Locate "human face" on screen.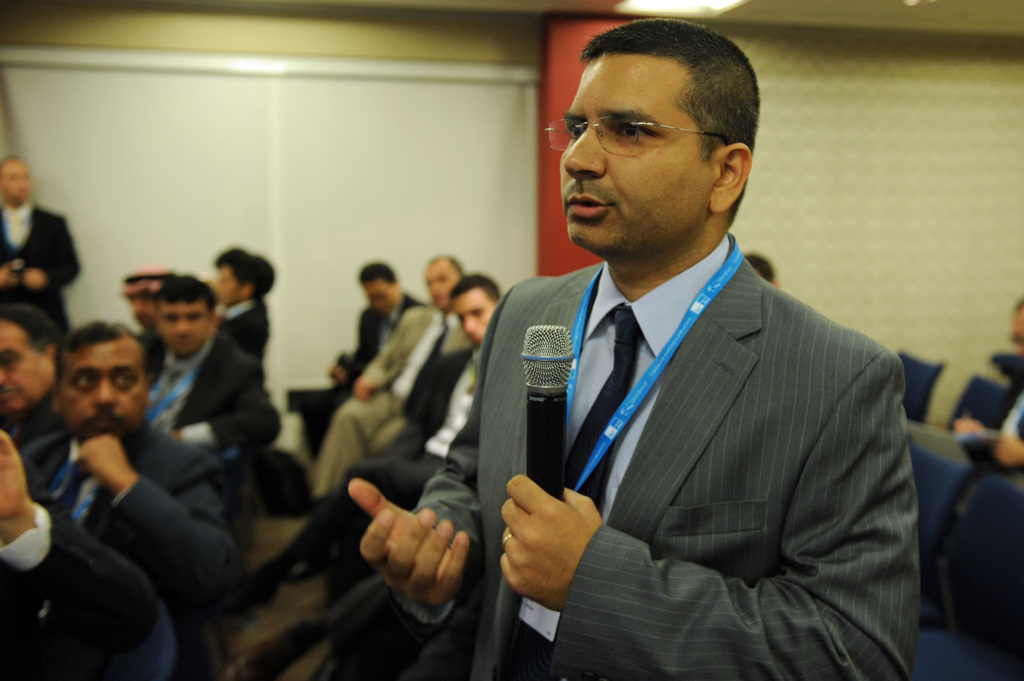
On screen at (447, 289, 497, 346).
